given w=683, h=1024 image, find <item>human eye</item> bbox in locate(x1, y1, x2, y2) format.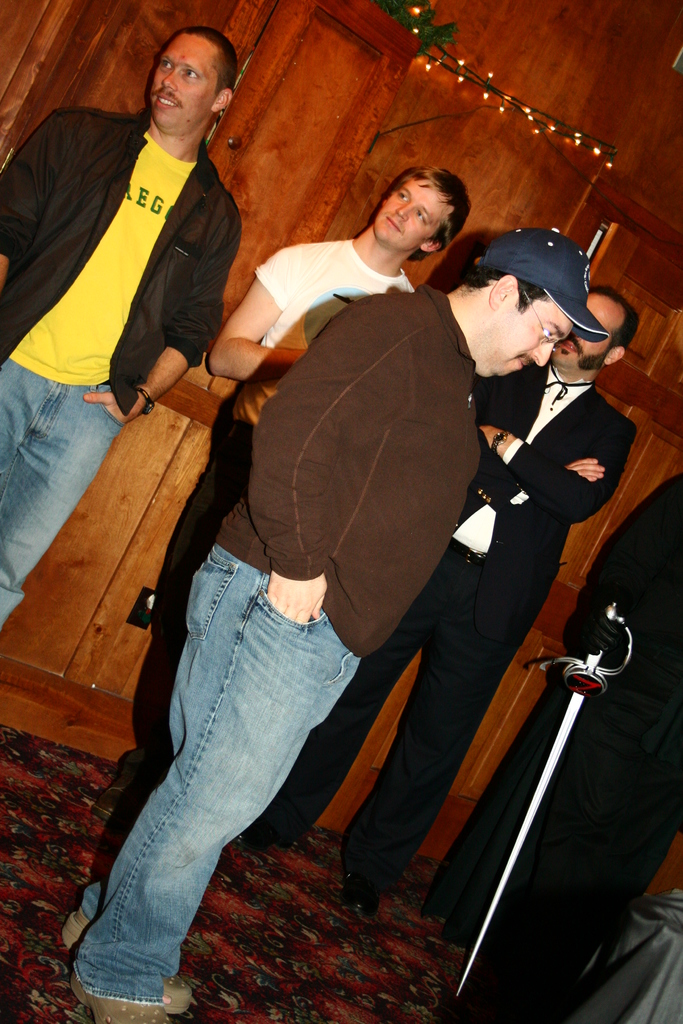
locate(541, 330, 557, 347).
